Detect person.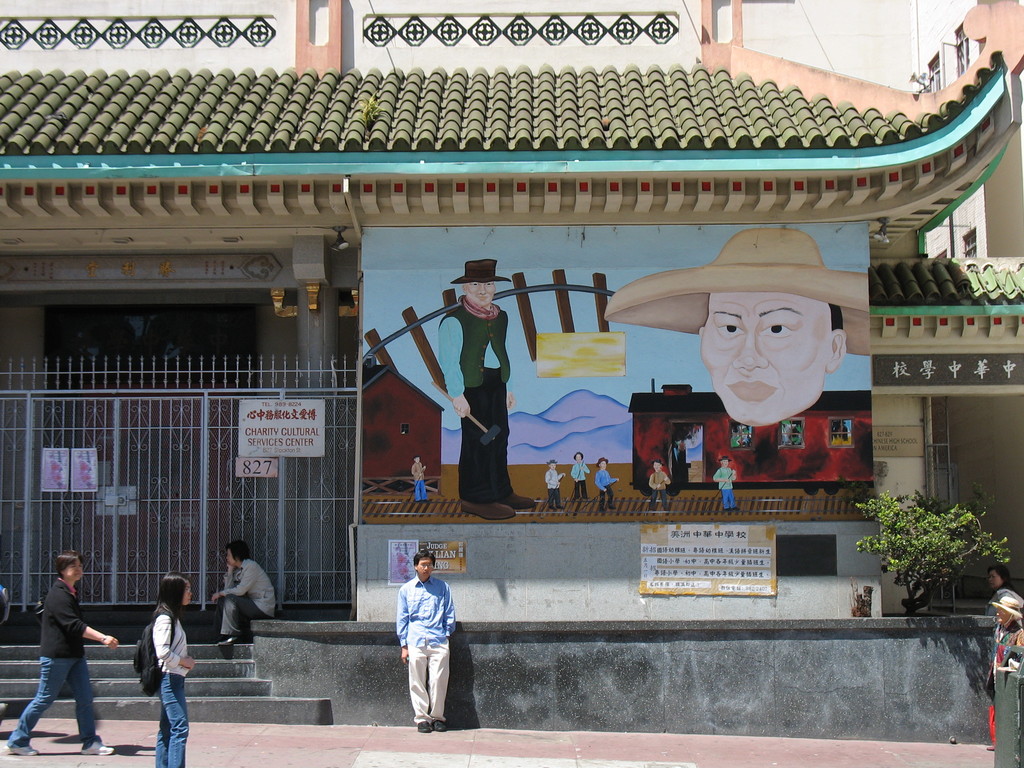
Detected at detection(986, 598, 1023, 748).
